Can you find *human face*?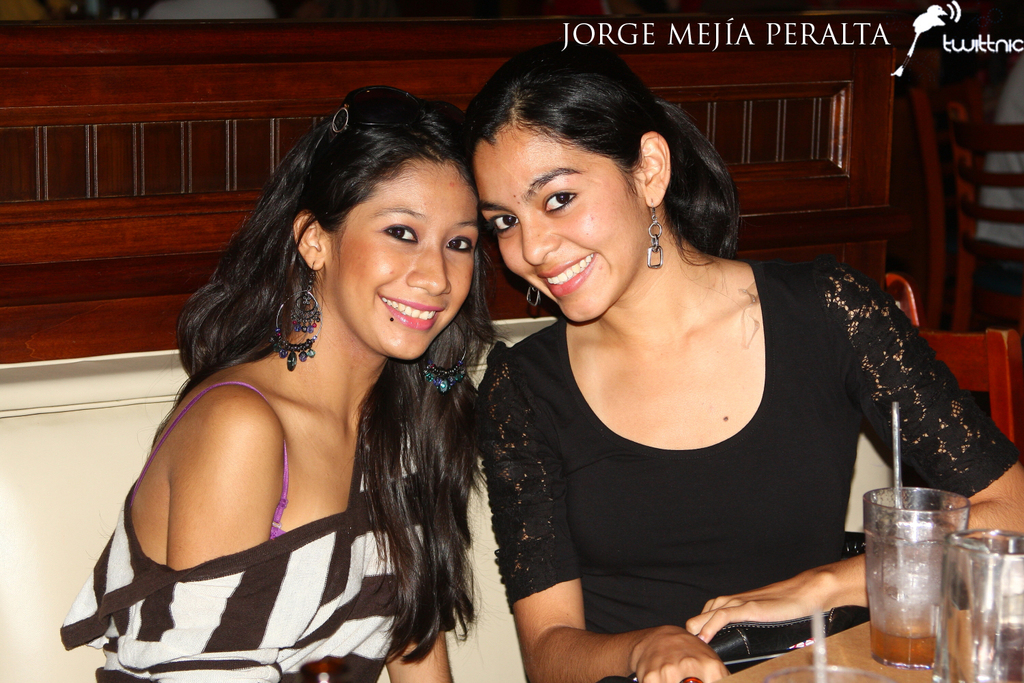
Yes, bounding box: box(474, 136, 640, 323).
